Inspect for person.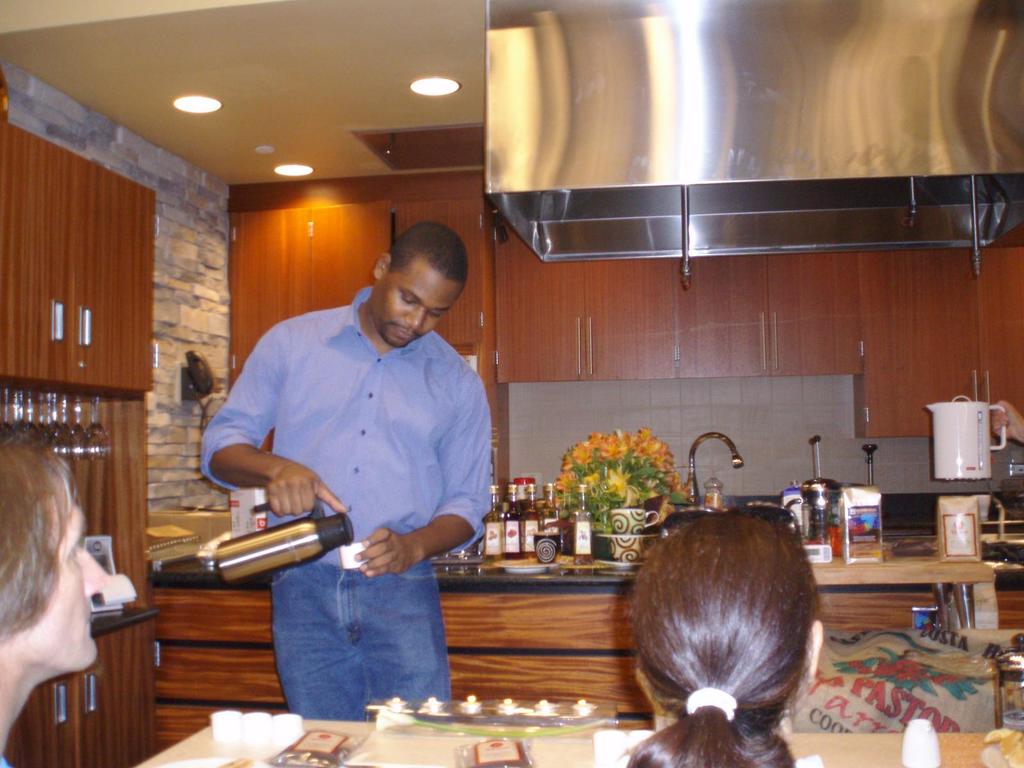
Inspection: left=629, top=512, right=825, bottom=767.
